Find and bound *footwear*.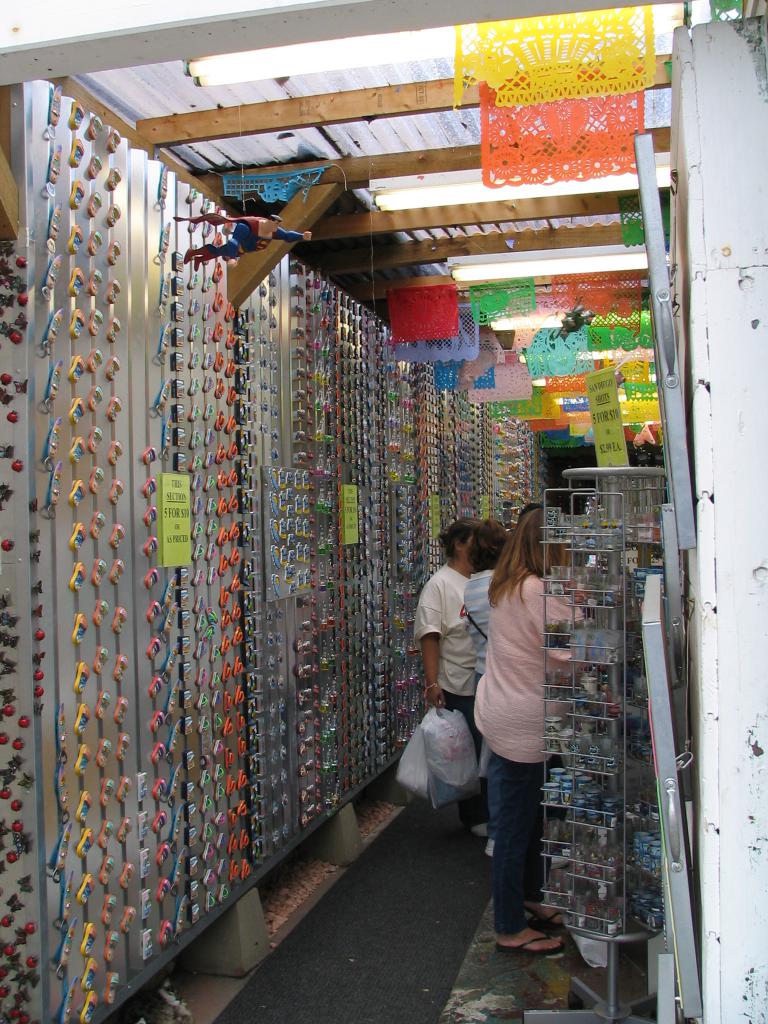
Bound: 488,935,561,953.
